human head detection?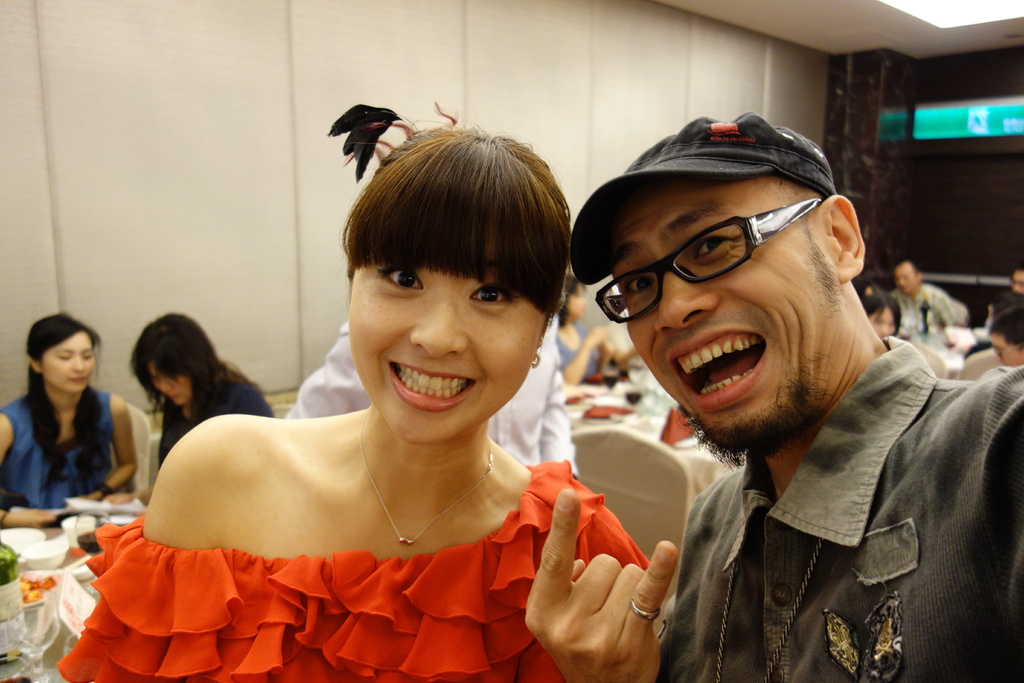
x1=557 y1=109 x2=877 y2=495
